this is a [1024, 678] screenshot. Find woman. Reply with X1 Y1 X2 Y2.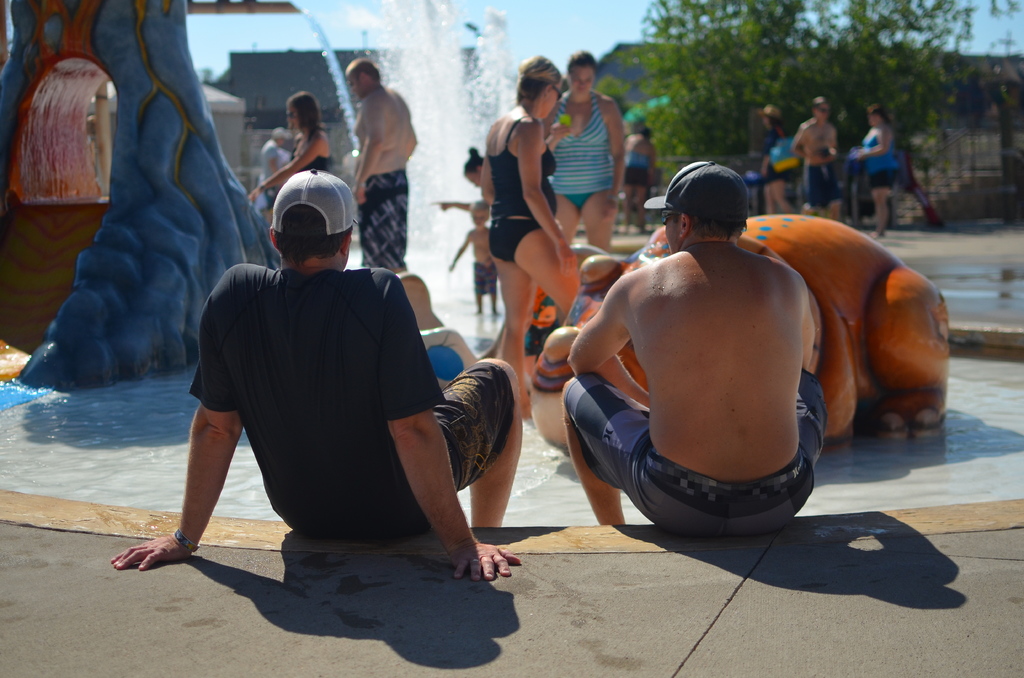
243 87 333 198.
